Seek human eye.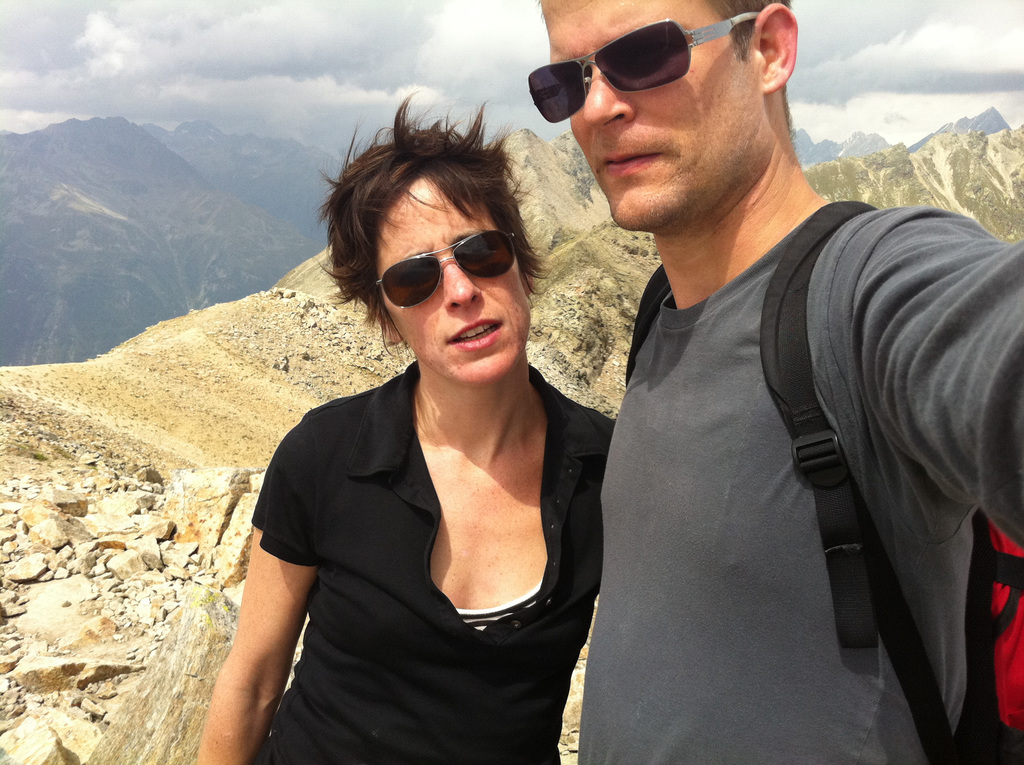
locate(396, 269, 438, 290).
